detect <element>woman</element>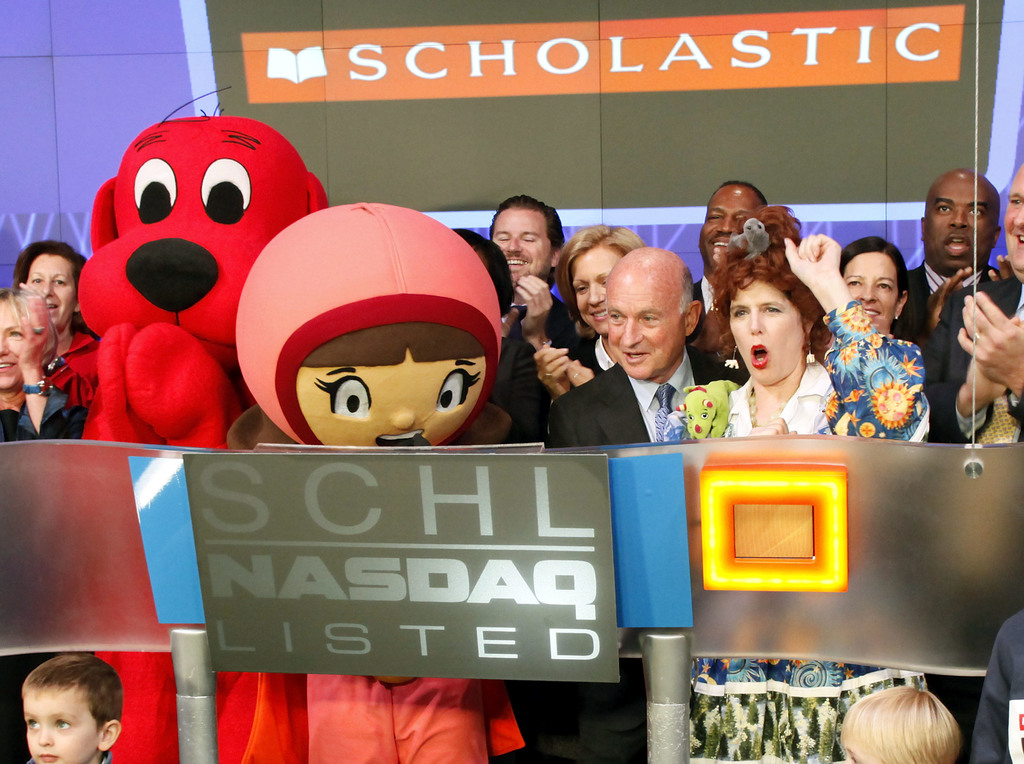
bbox=[0, 289, 100, 445]
